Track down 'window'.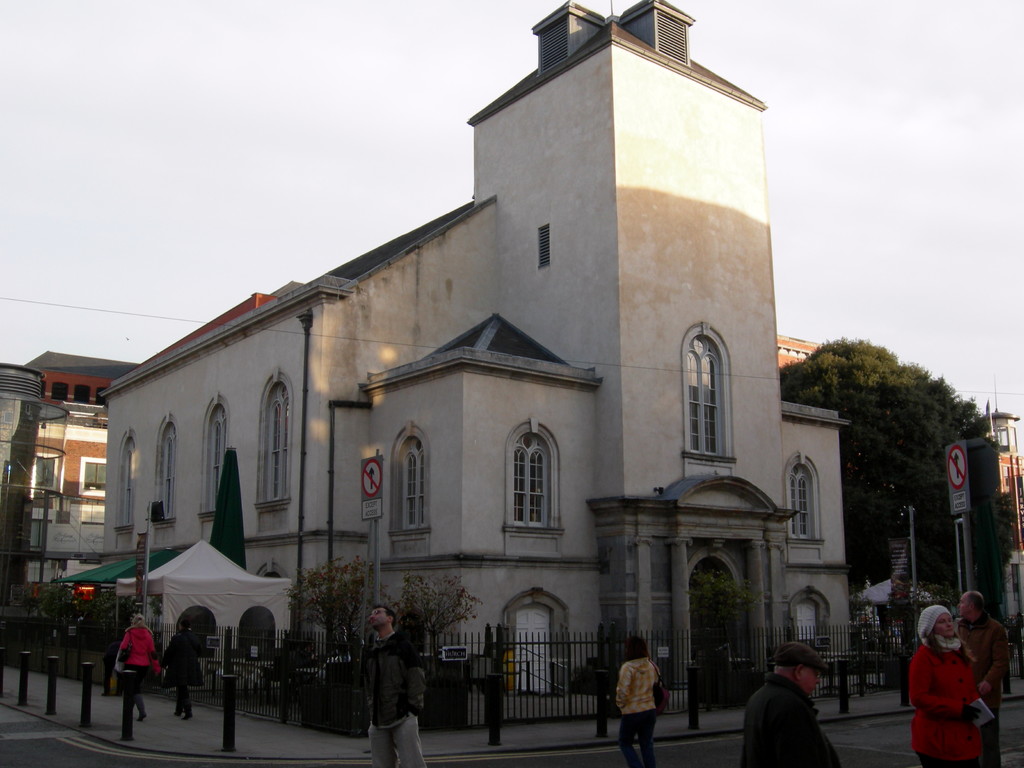
Tracked to {"x1": 29, "y1": 451, "x2": 61, "y2": 500}.
